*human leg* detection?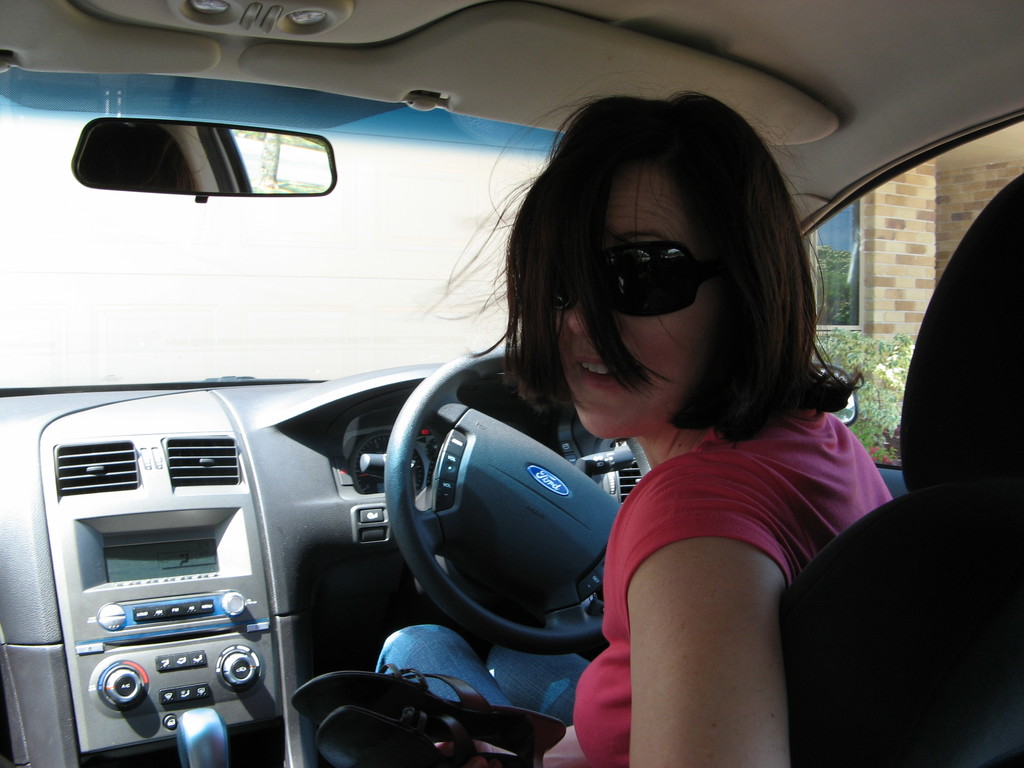
(left=376, top=619, right=515, bottom=704)
